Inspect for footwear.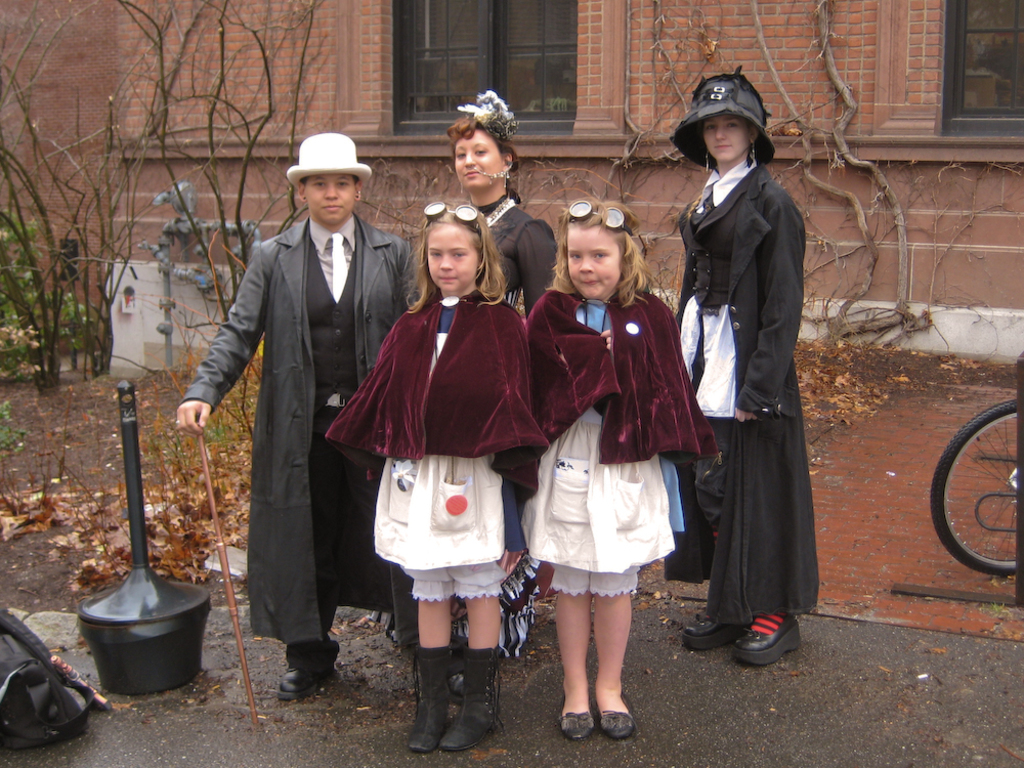
Inspection: crop(404, 641, 458, 746).
